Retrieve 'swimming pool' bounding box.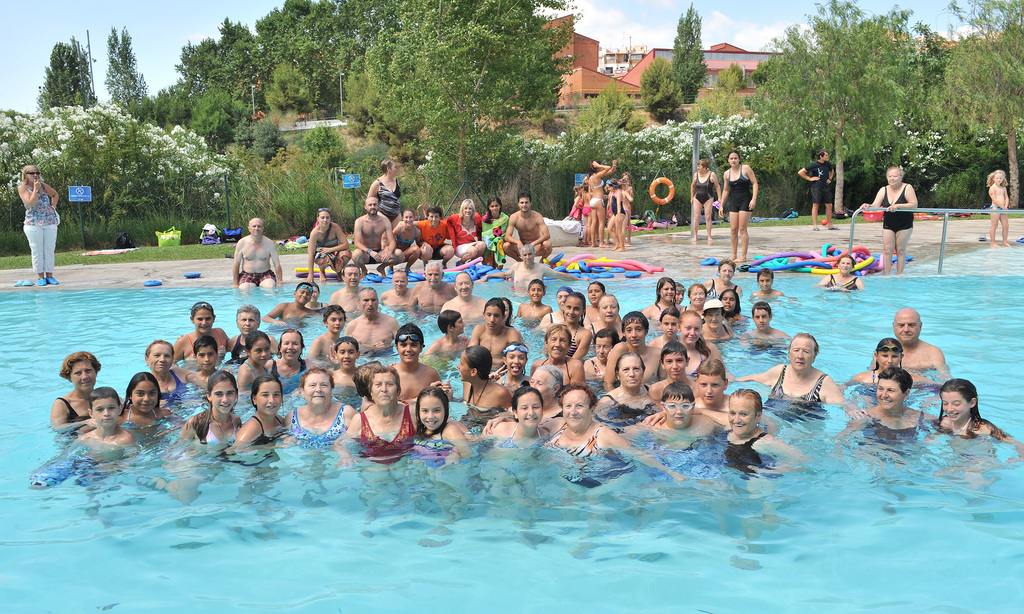
Bounding box: [3, 268, 1023, 600].
